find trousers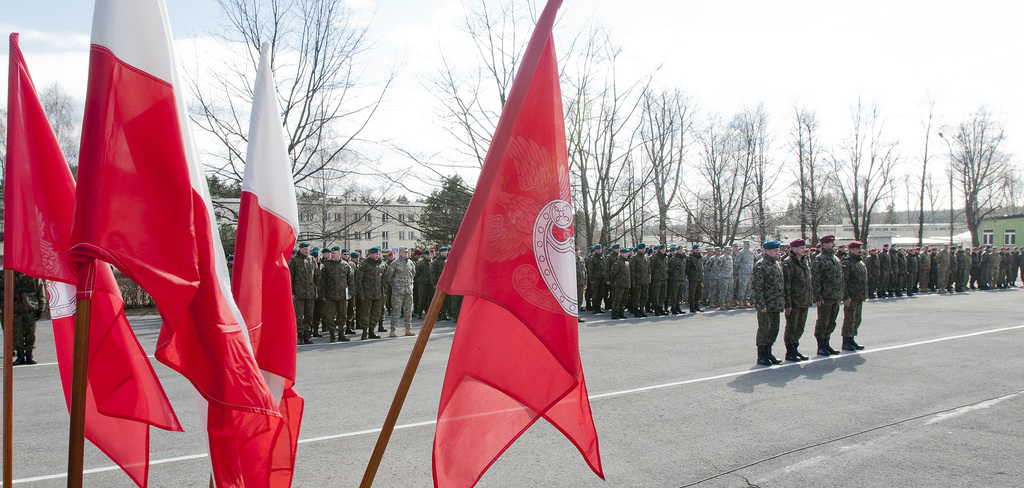
left=411, top=285, right=419, bottom=305
